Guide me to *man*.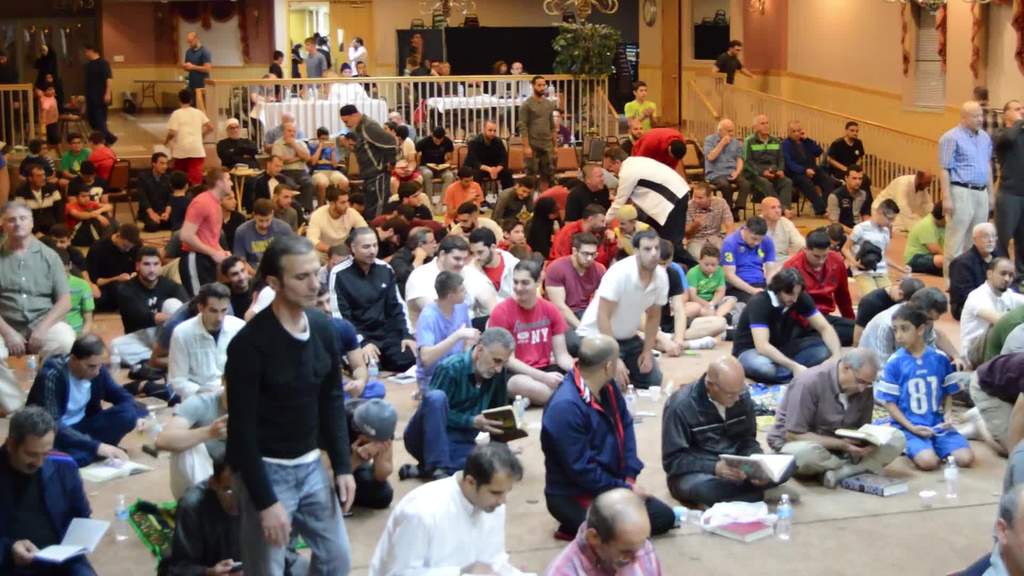
Guidance: box=[306, 39, 329, 97].
